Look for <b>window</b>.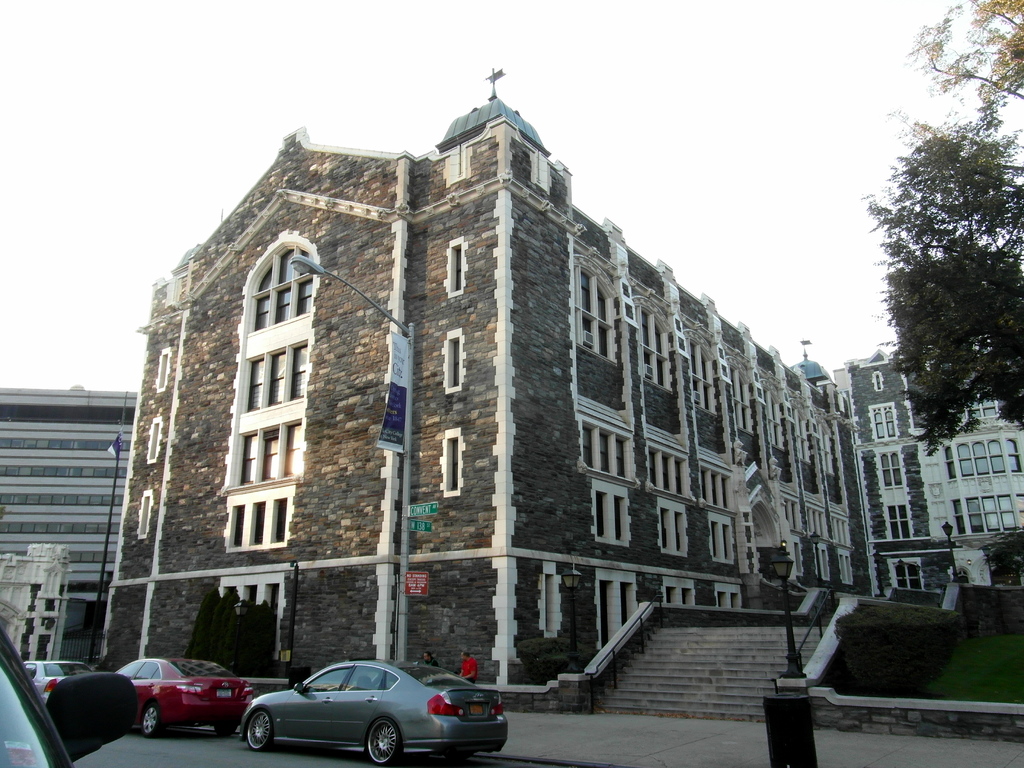
Found: {"left": 151, "top": 345, "right": 171, "bottom": 398}.
